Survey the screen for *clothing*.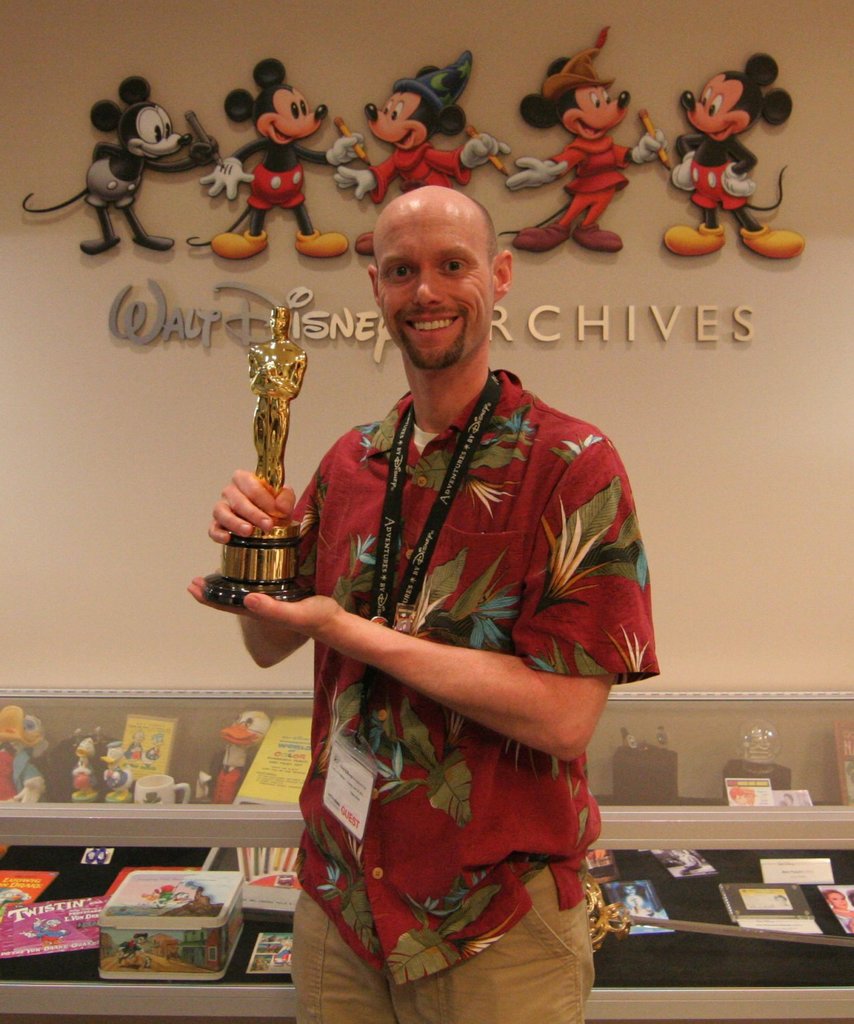
Survey found: 552/136/631/227.
